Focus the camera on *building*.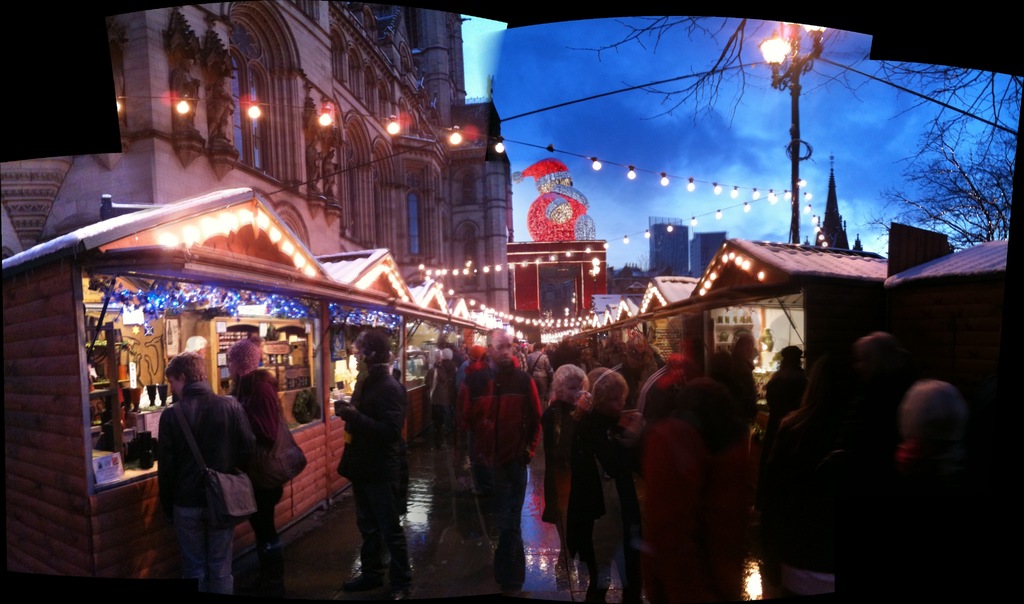
Focus region: select_region(688, 231, 728, 274).
